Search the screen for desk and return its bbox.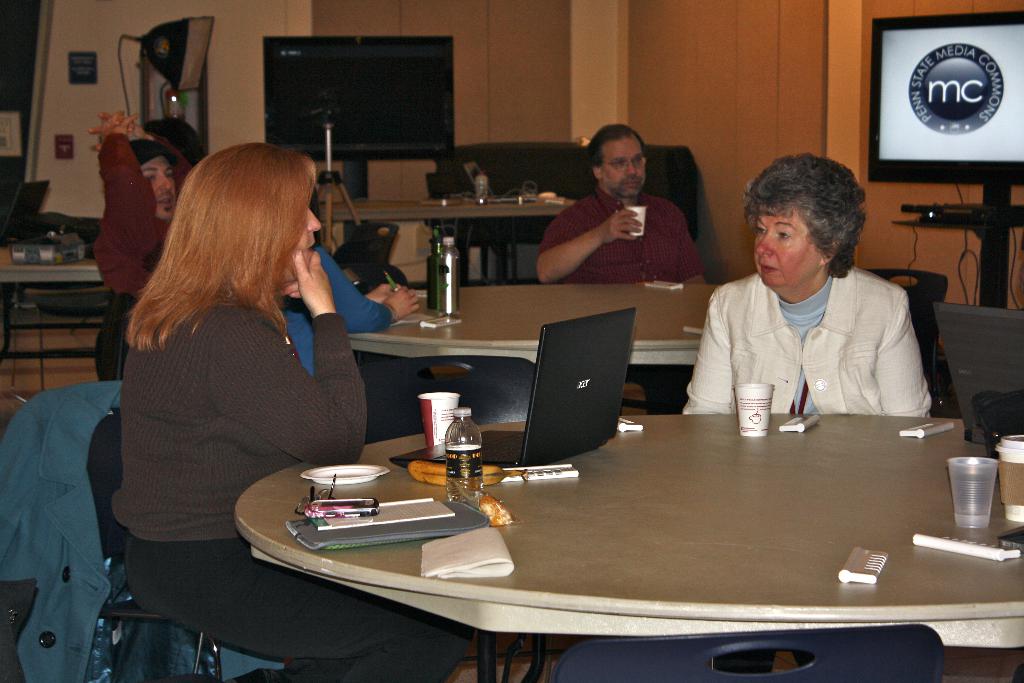
Found: BBox(235, 413, 1022, 677).
